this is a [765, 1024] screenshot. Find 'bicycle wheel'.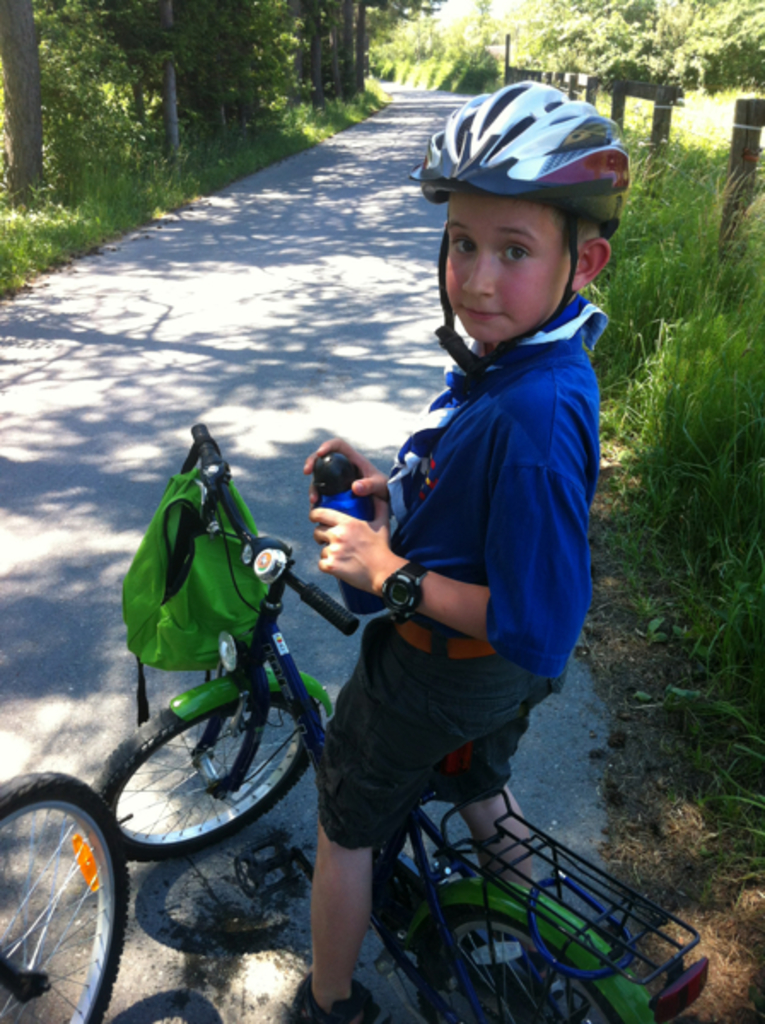
Bounding box: 94,686,319,869.
